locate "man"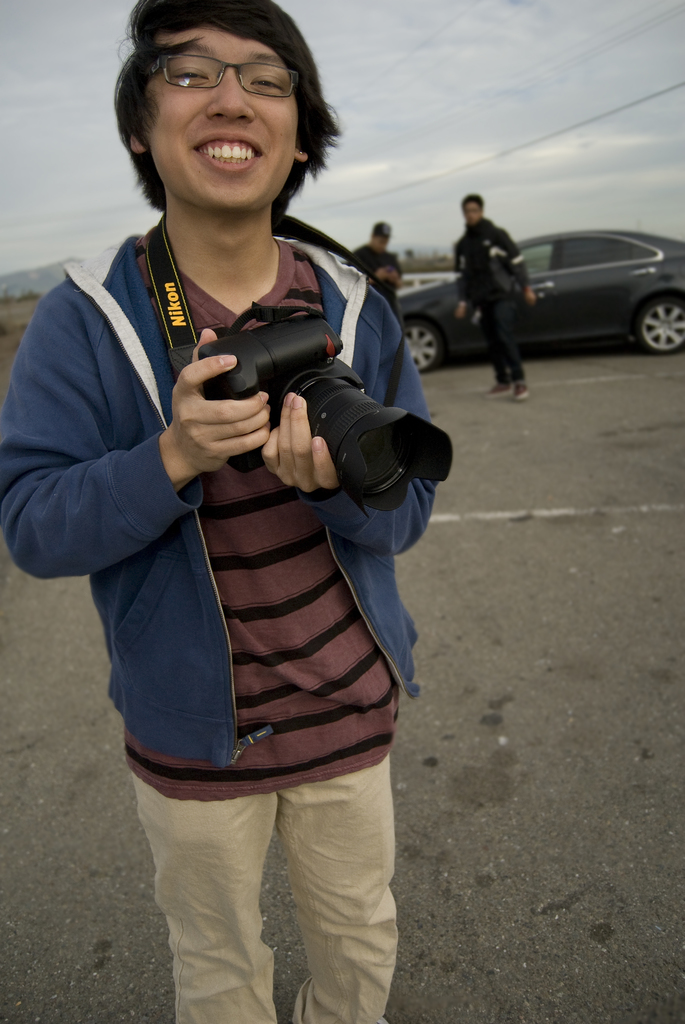
[448,186,551,371]
